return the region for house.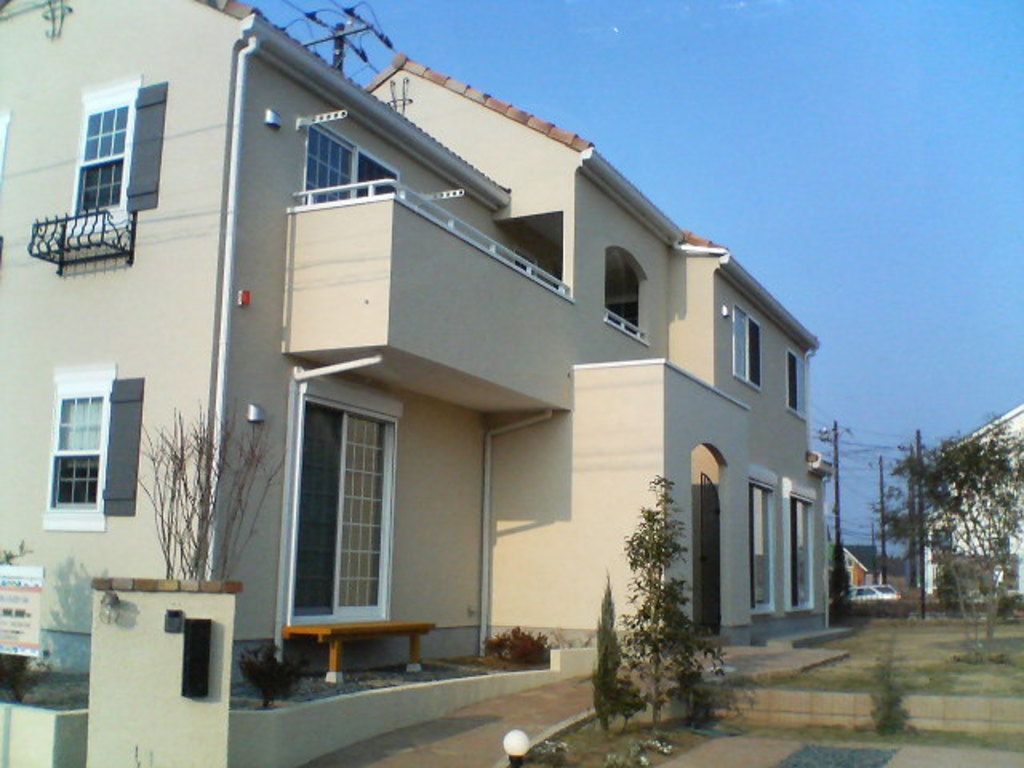
x1=0, y1=0, x2=829, y2=766.
